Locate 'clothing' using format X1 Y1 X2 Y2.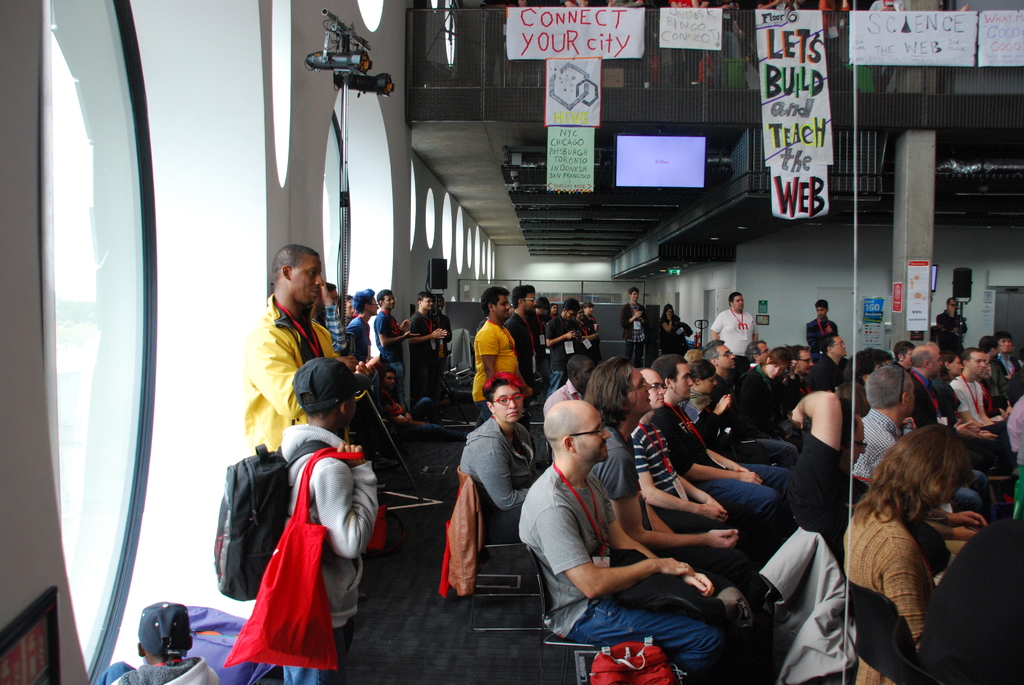
319 302 347 356.
